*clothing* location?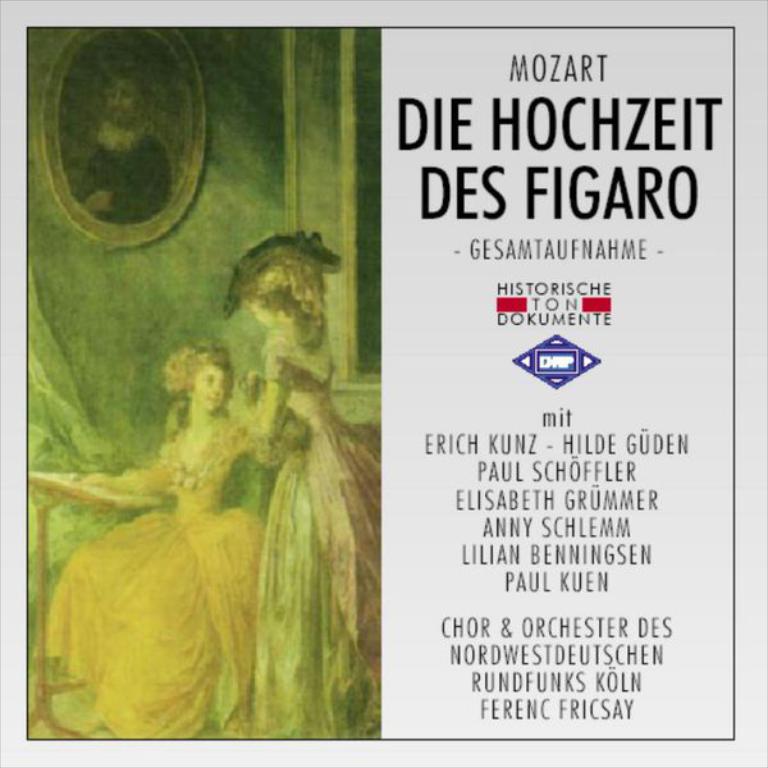
Rect(79, 119, 174, 220)
